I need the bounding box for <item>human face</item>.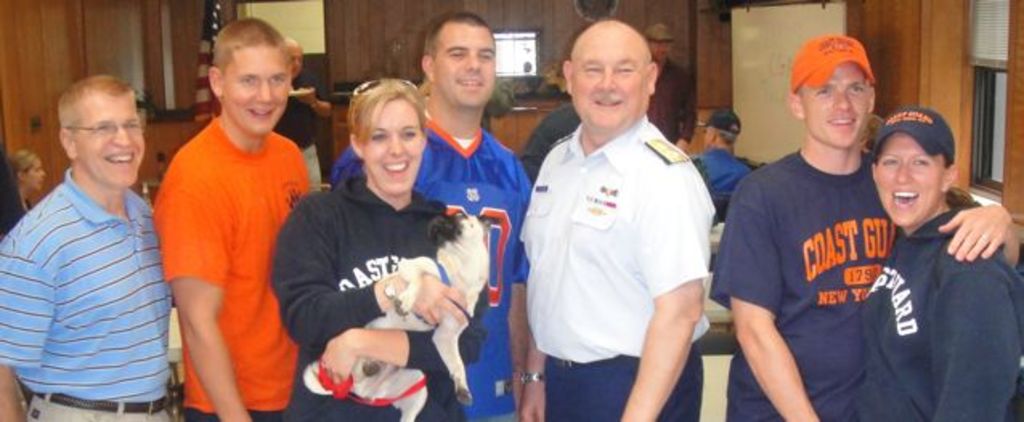
Here it is: (361, 96, 424, 196).
